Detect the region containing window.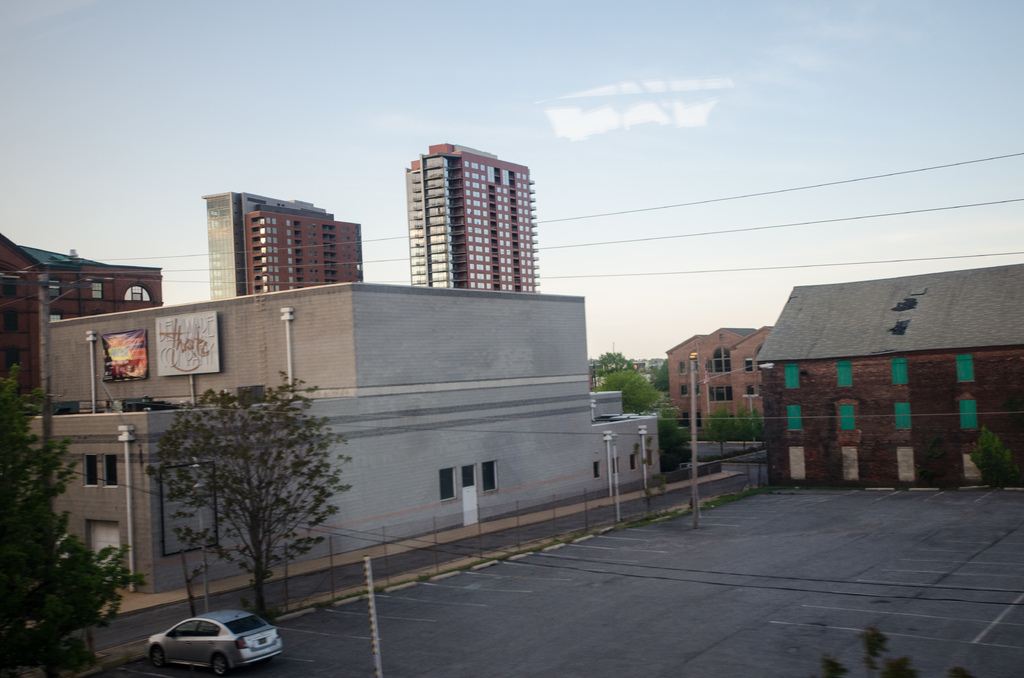
box(124, 286, 150, 299).
